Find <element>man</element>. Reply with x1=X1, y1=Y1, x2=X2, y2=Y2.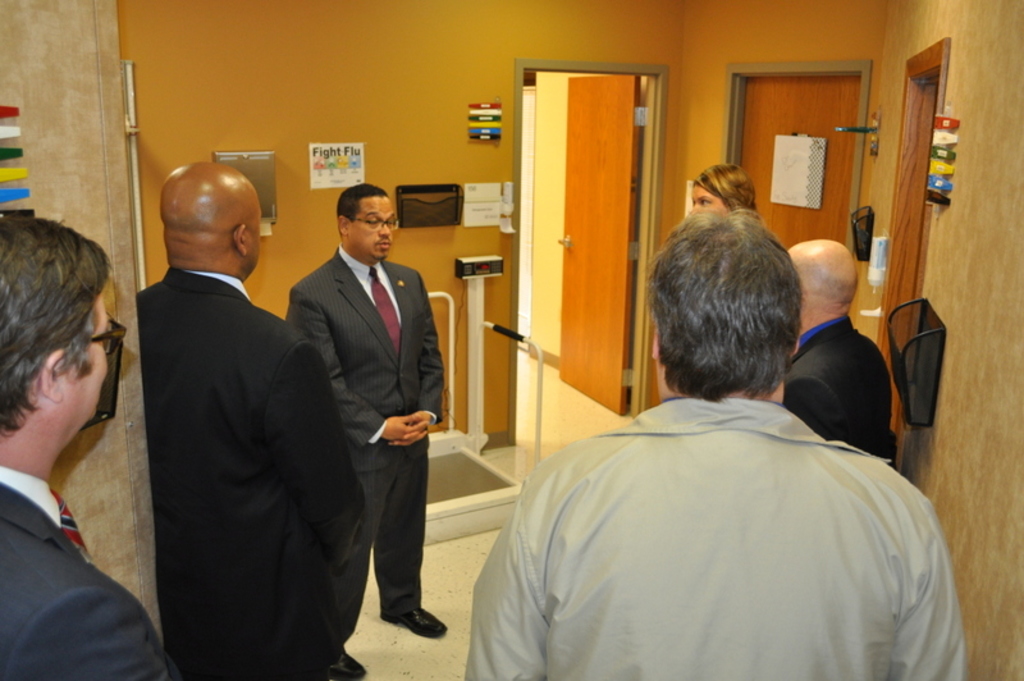
x1=769, y1=241, x2=896, y2=466.
